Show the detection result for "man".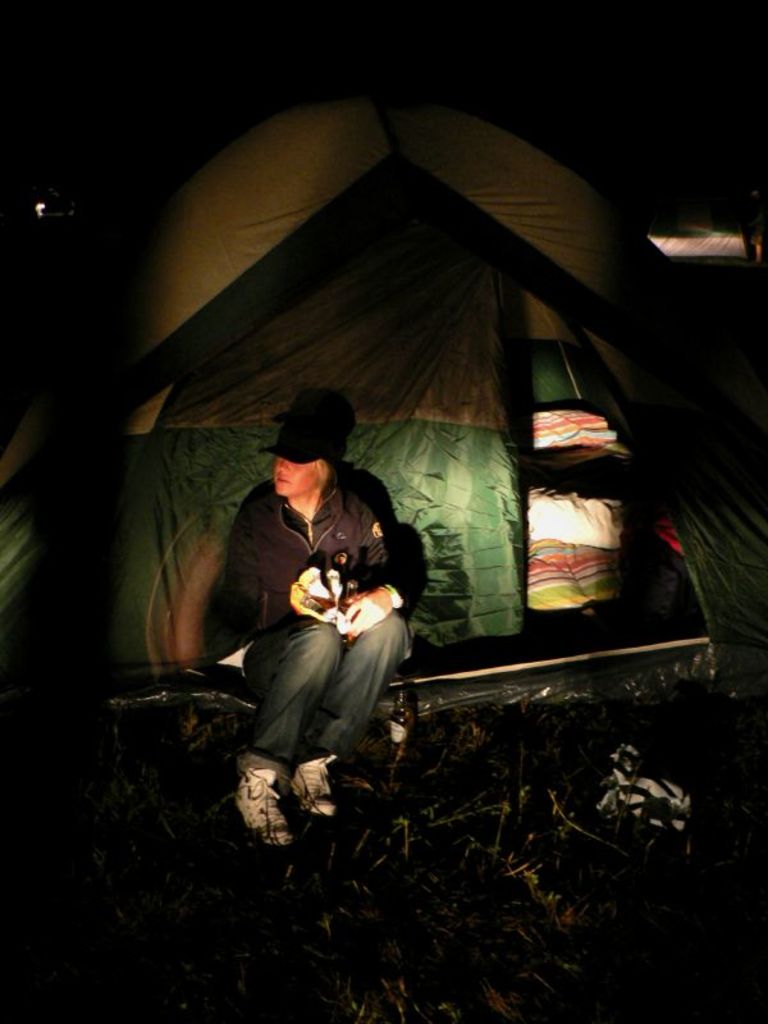
bbox=[180, 399, 434, 868].
